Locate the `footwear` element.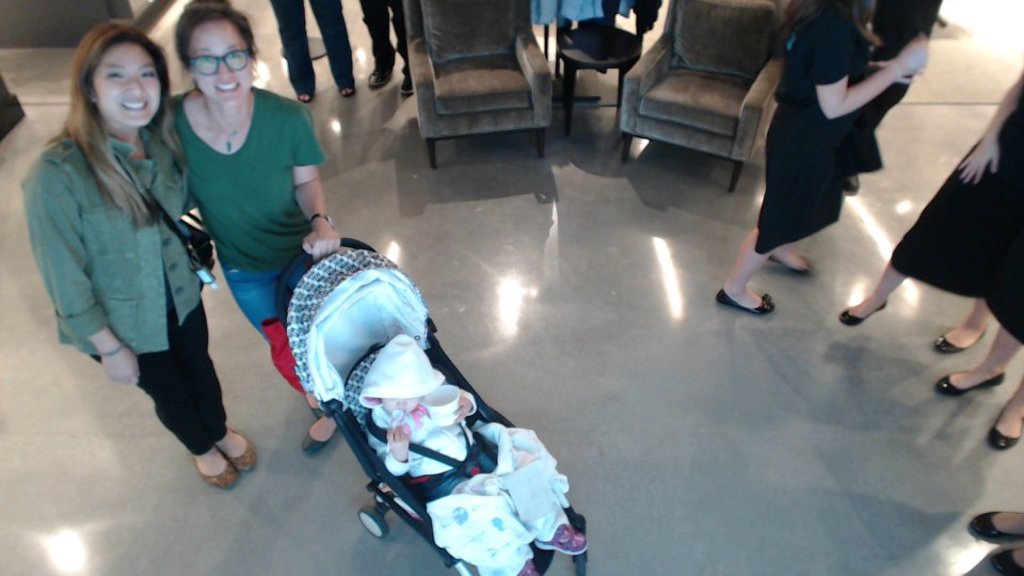
Element bbox: bbox=[401, 75, 412, 96].
